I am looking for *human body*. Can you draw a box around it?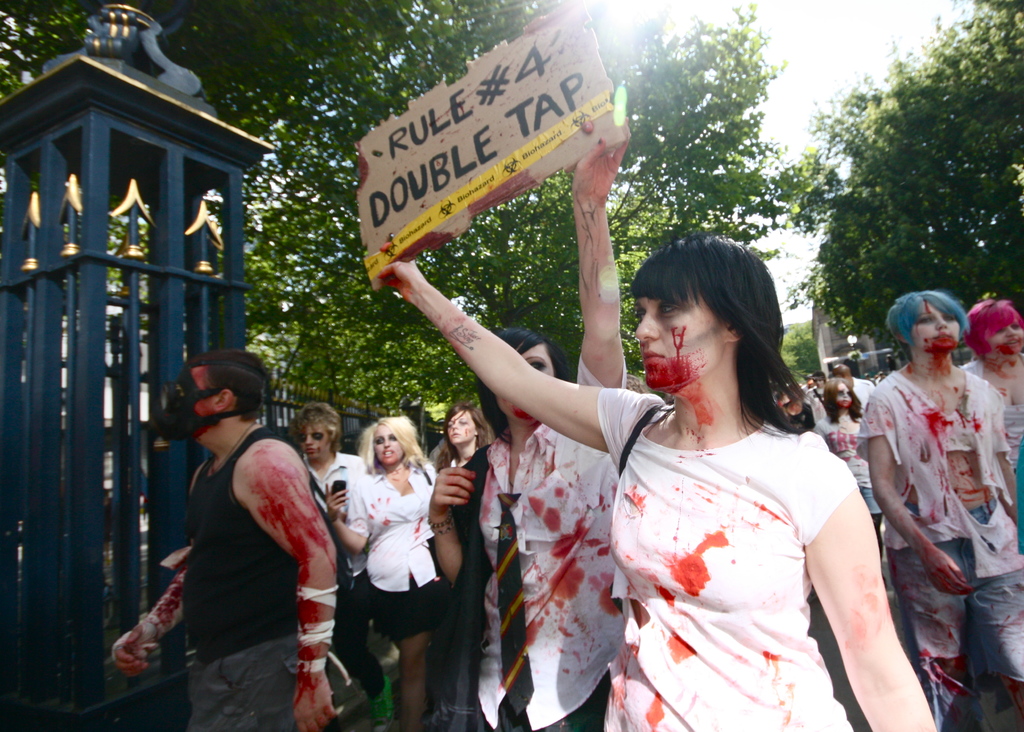
Sure, the bounding box is rect(863, 286, 1021, 731).
